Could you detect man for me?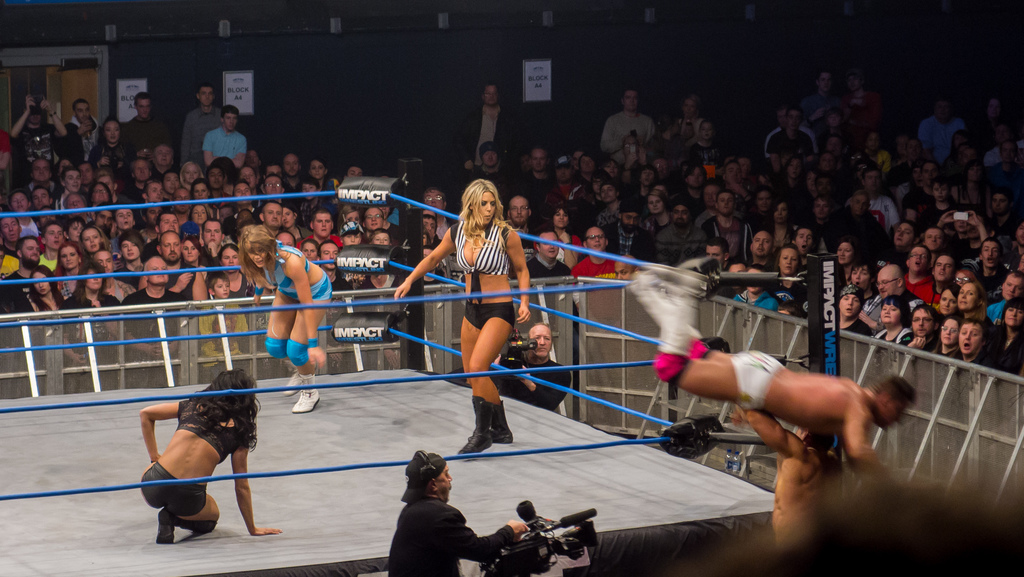
Detection result: 600, 184, 636, 217.
